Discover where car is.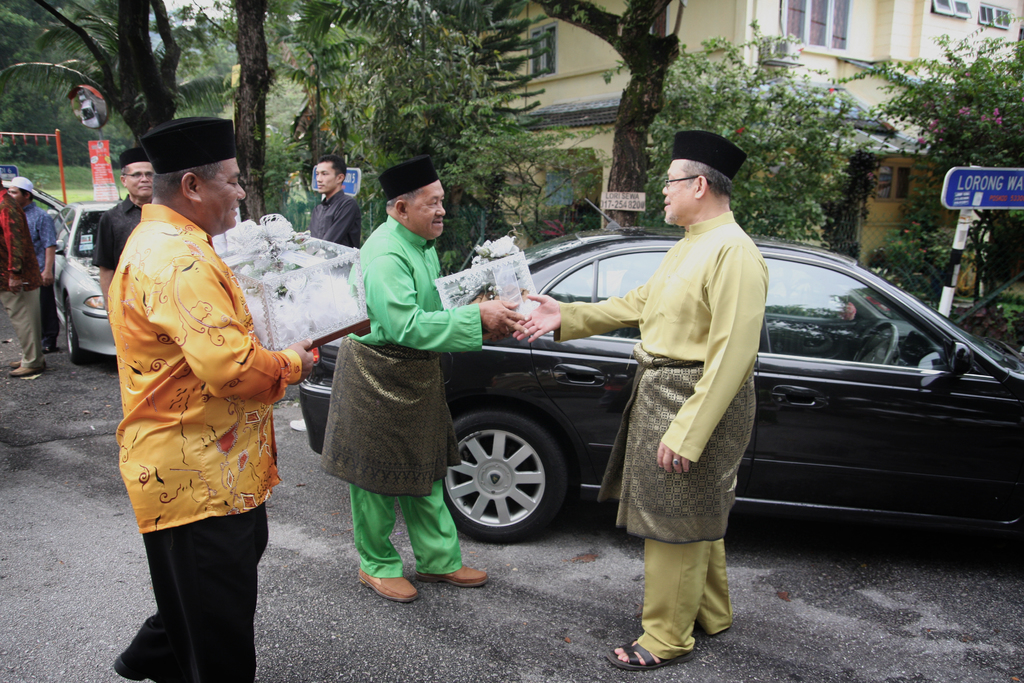
Discovered at (51, 198, 125, 361).
